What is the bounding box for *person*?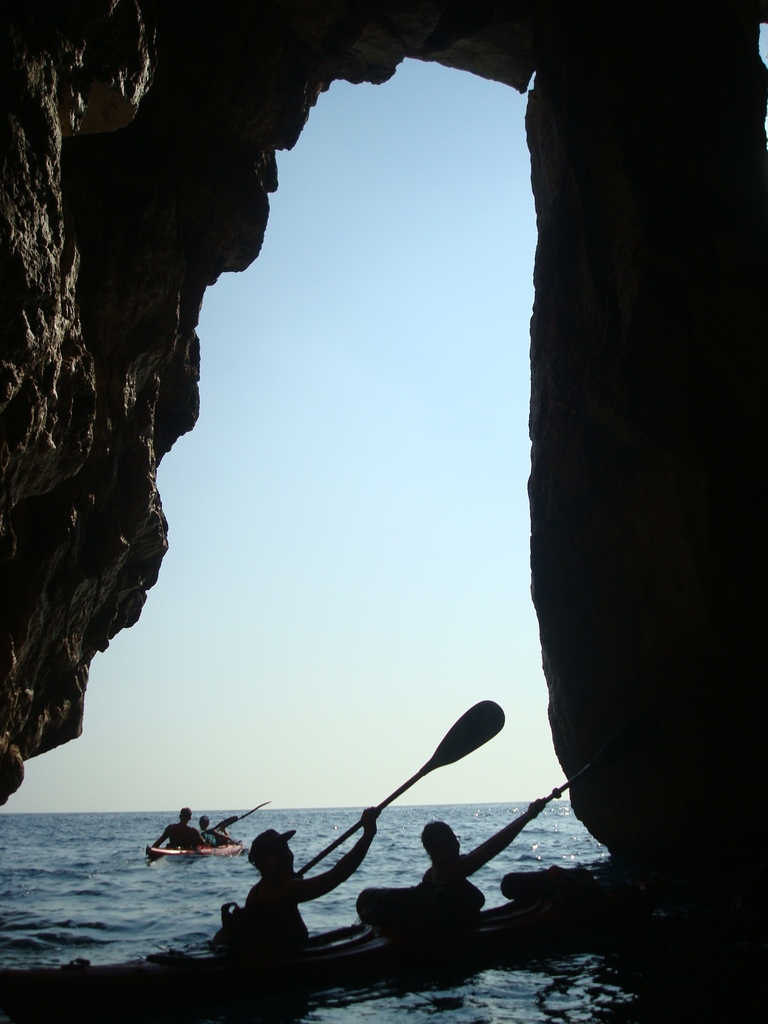
select_region(147, 800, 195, 861).
